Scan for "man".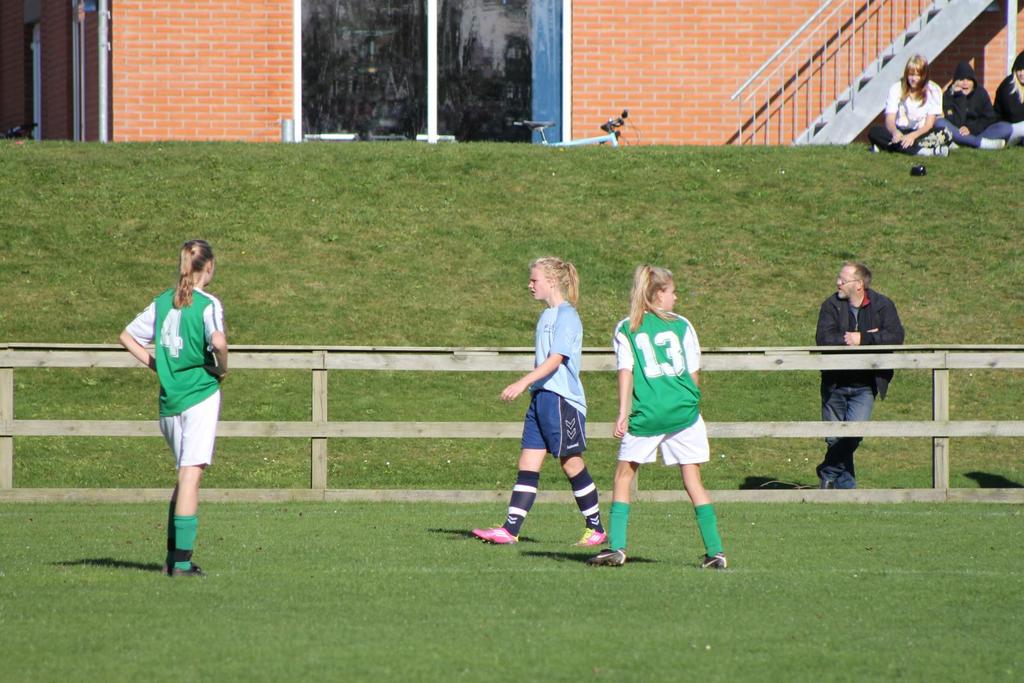
Scan result: left=816, top=261, right=908, bottom=488.
